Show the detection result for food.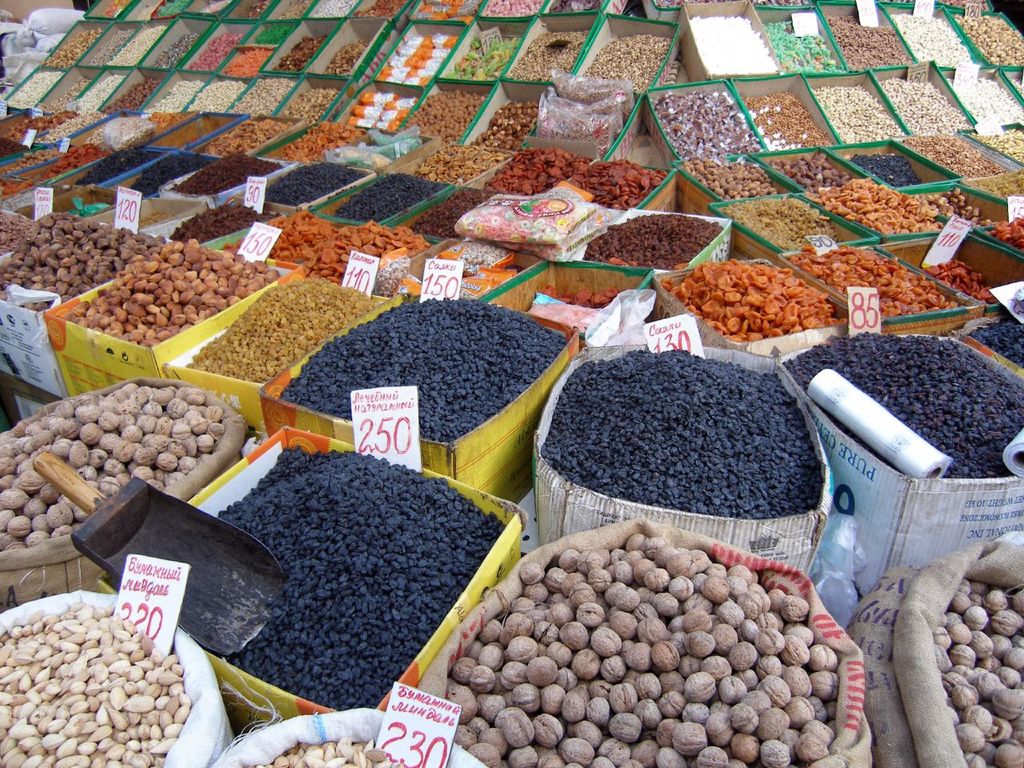
box=[276, 0, 316, 19].
